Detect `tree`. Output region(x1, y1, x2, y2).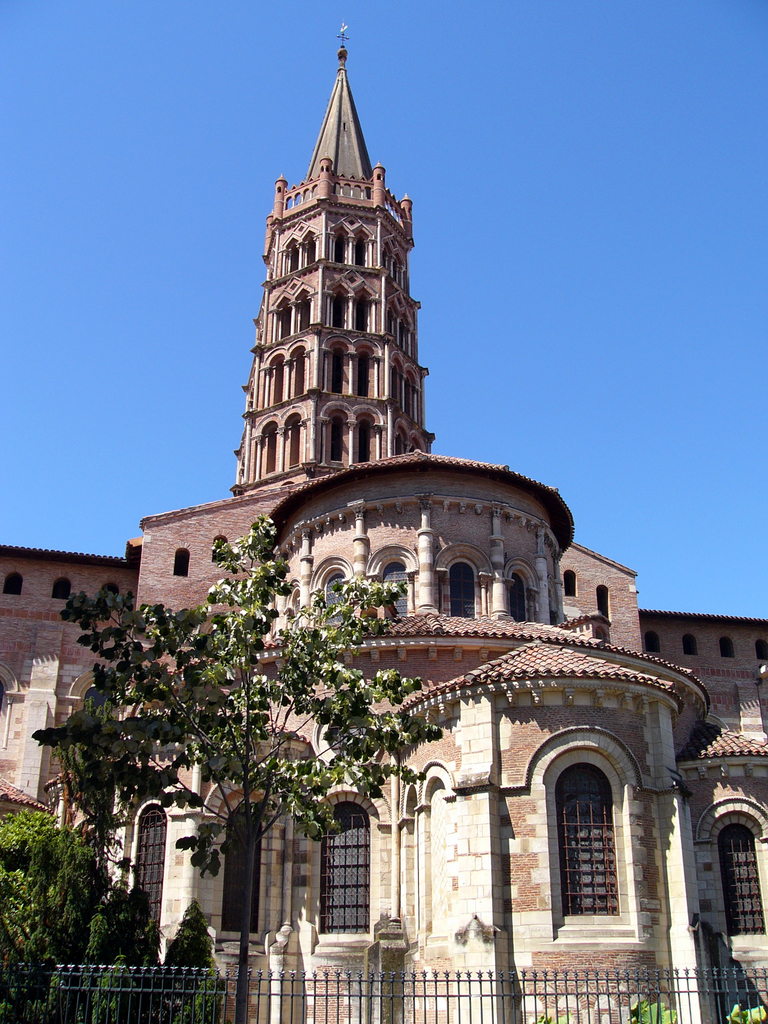
region(49, 579, 483, 973).
